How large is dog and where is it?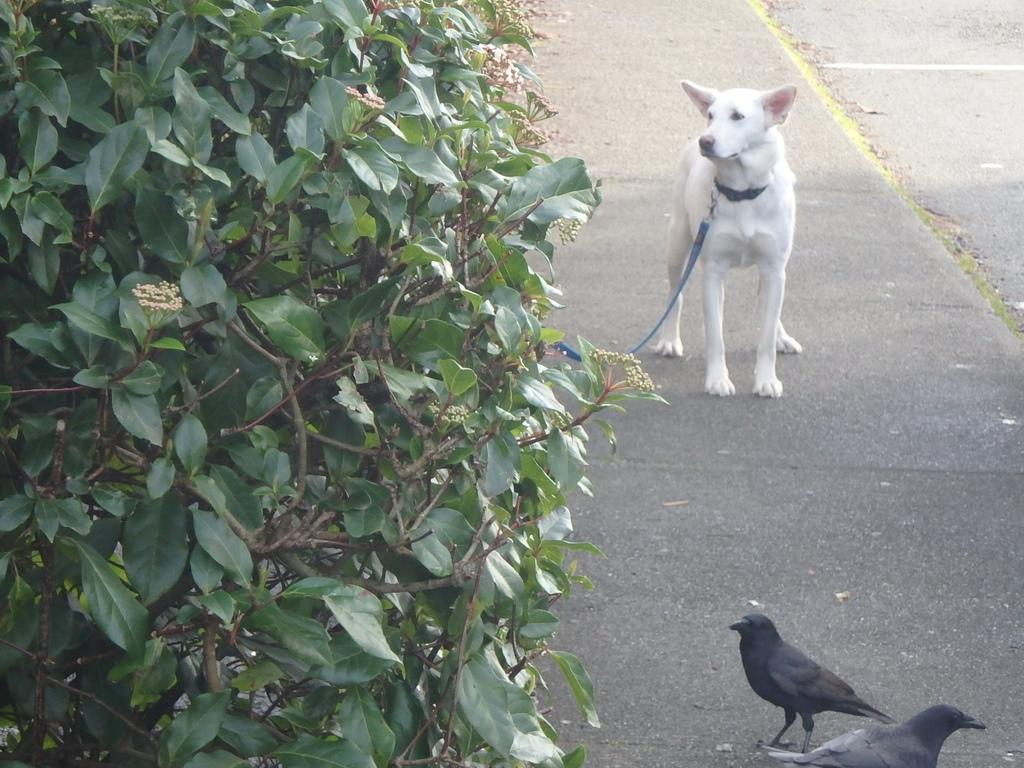
Bounding box: pyautogui.locateOnScreen(648, 76, 808, 401).
